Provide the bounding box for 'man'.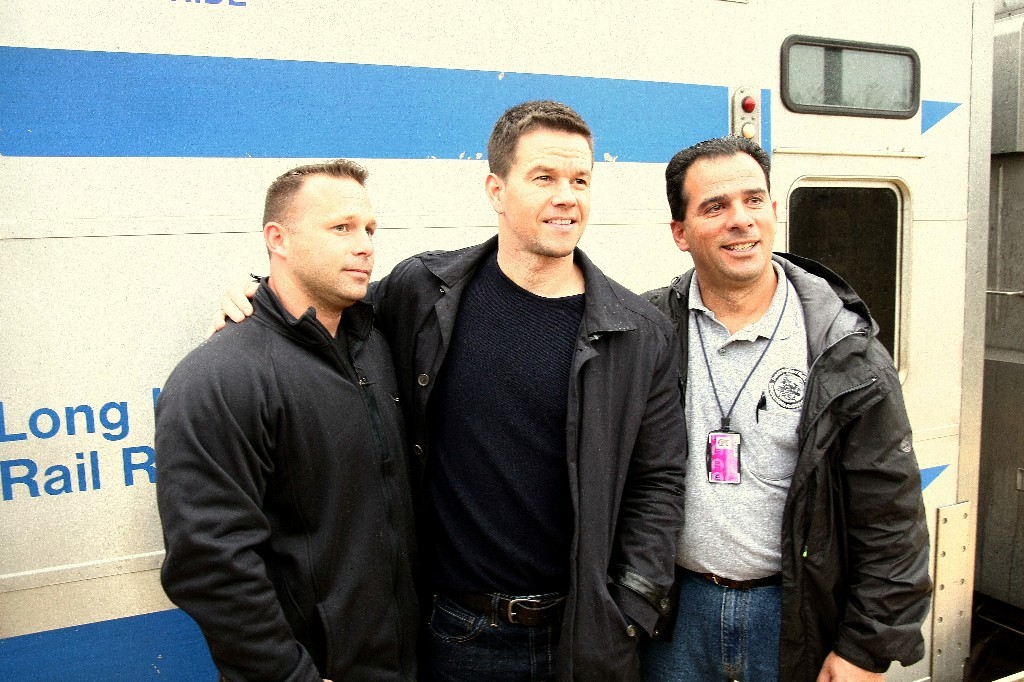
x1=641, y1=134, x2=930, y2=681.
